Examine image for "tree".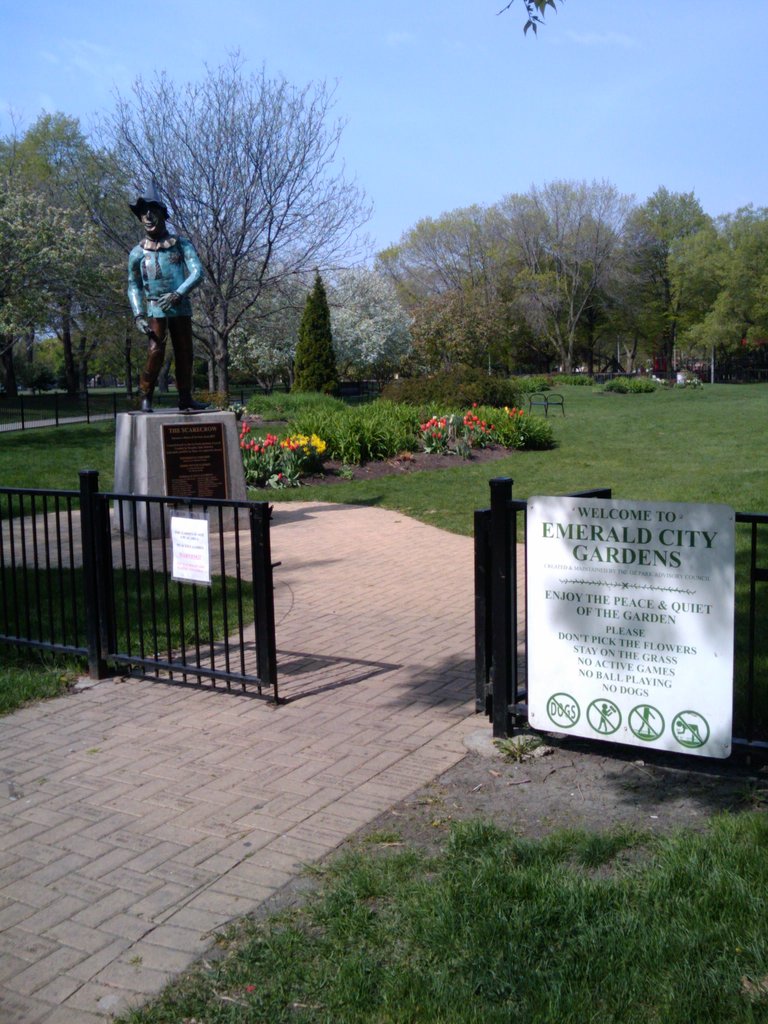
Examination result: [355, 244, 430, 327].
